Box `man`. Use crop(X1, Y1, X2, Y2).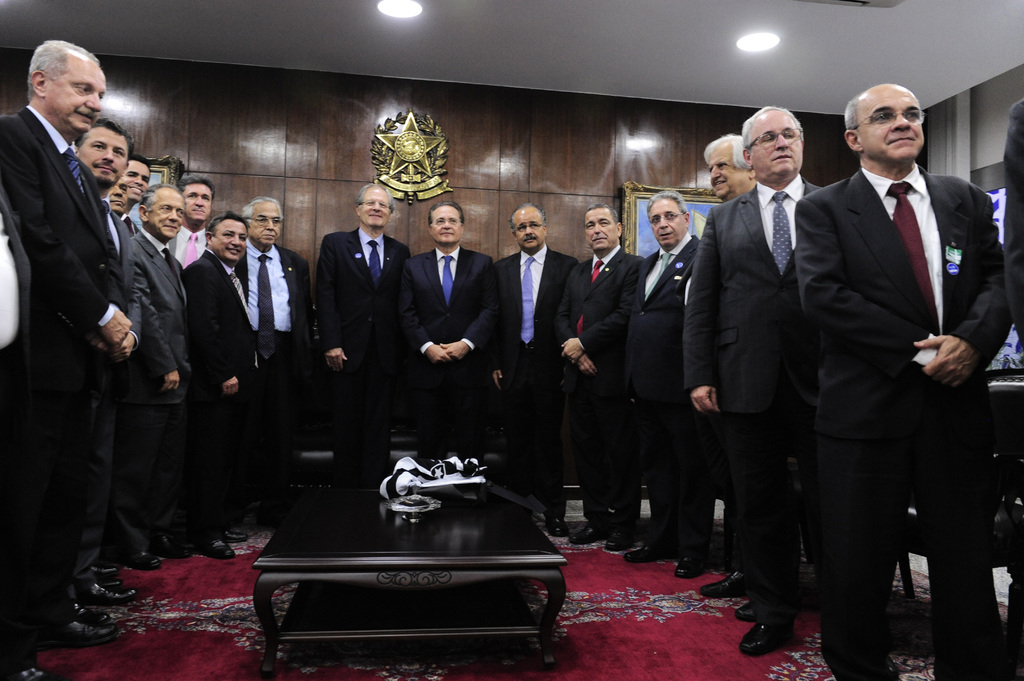
crop(701, 133, 763, 602).
